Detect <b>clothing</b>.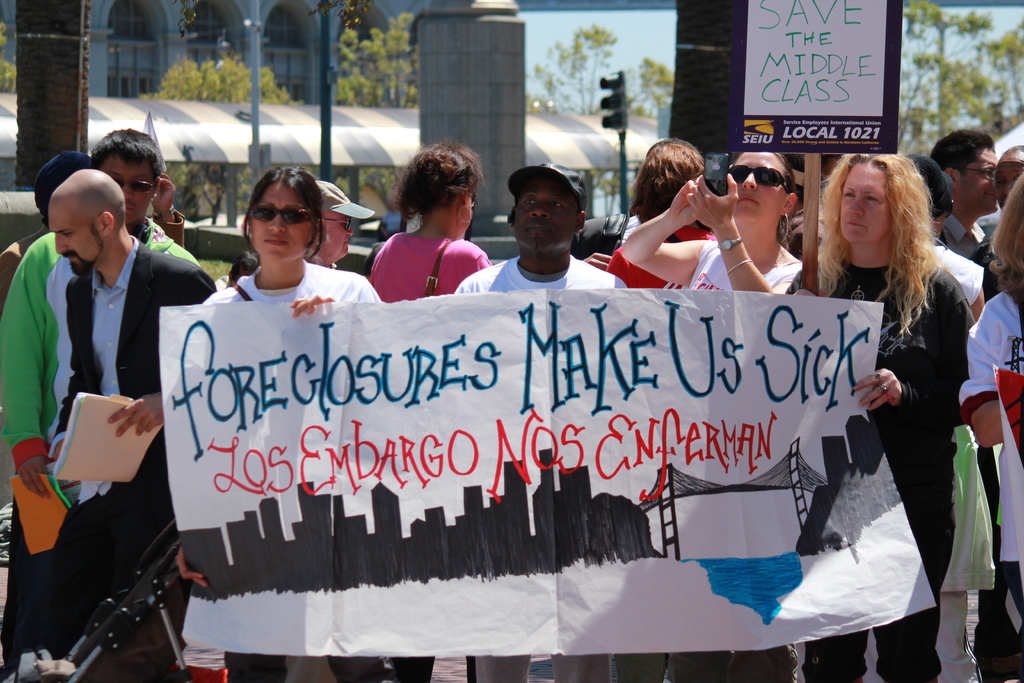
Detected at BBox(803, 240, 989, 614).
